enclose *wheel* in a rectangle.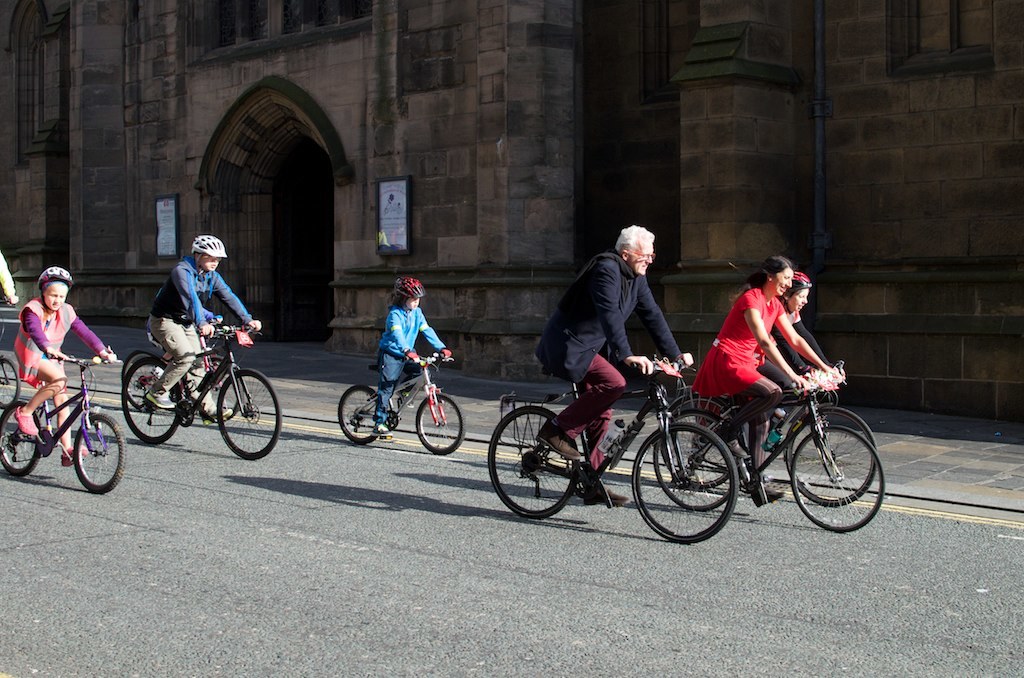
[x1=340, y1=388, x2=381, y2=438].
